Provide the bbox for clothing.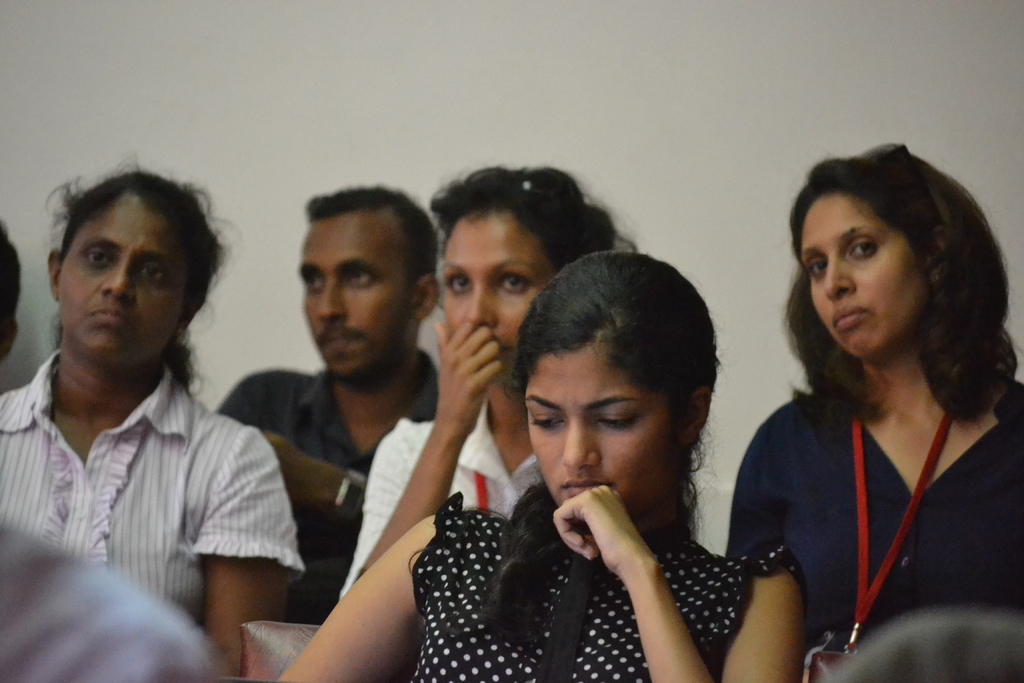
locate(399, 472, 810, 682).
